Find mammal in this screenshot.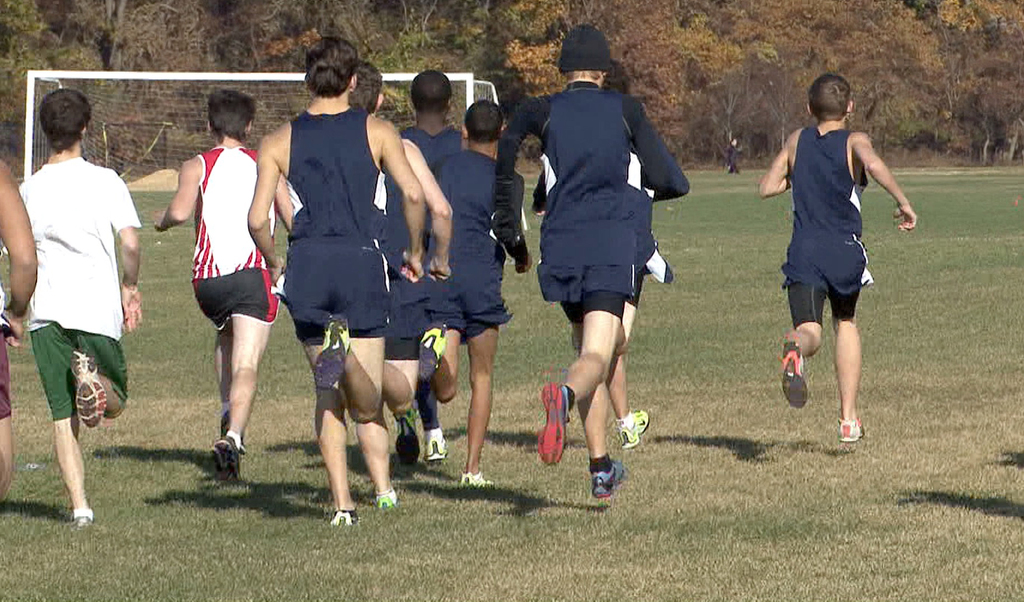
The bounding box for mammal is (left=2, top=153, right=40, bottom=487).
